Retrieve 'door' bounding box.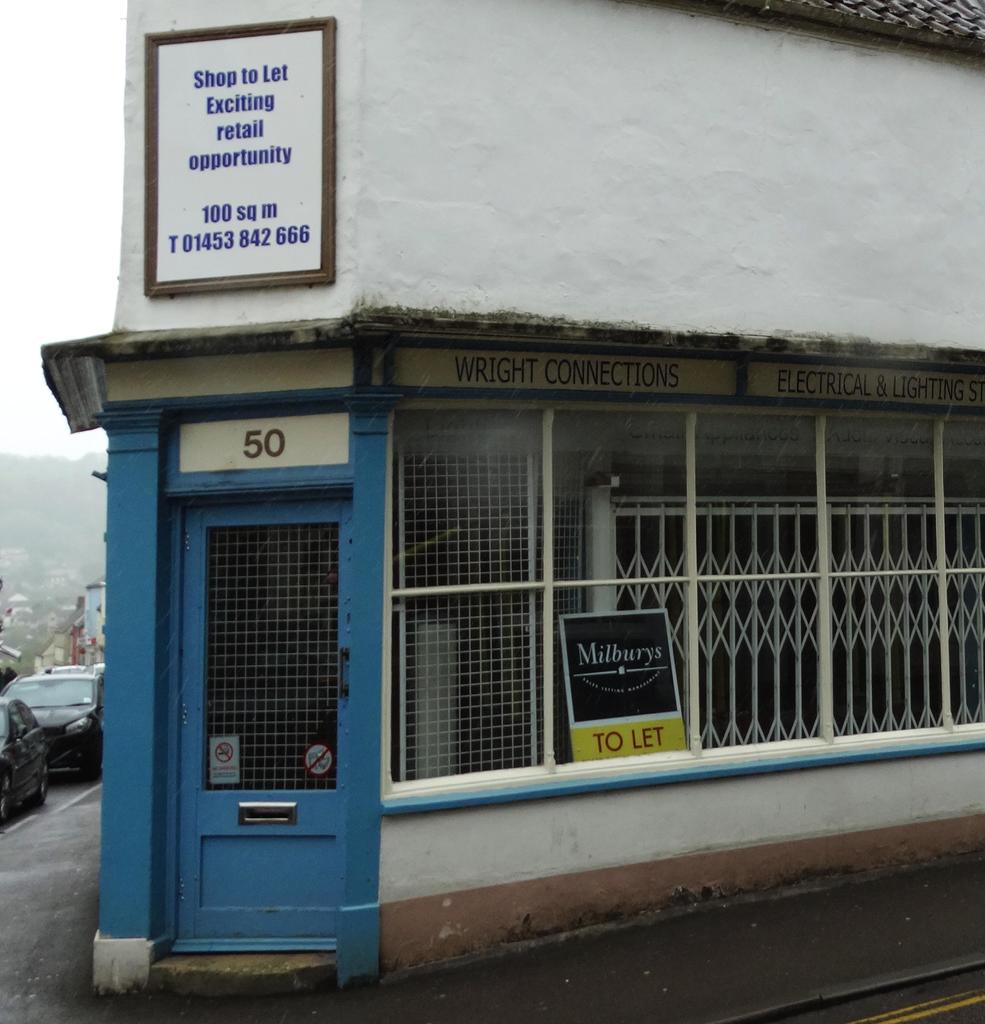
Bounding box: bbox(121, 419, 397, 964).
